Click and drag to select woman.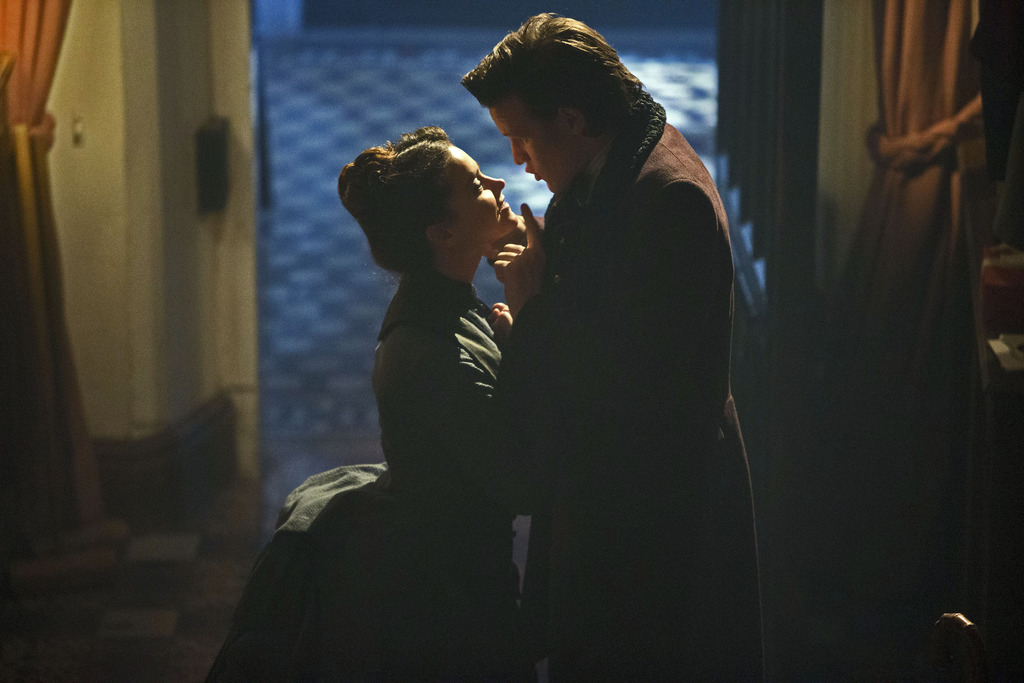
Selection: rect(195, 125, 574, 682).
